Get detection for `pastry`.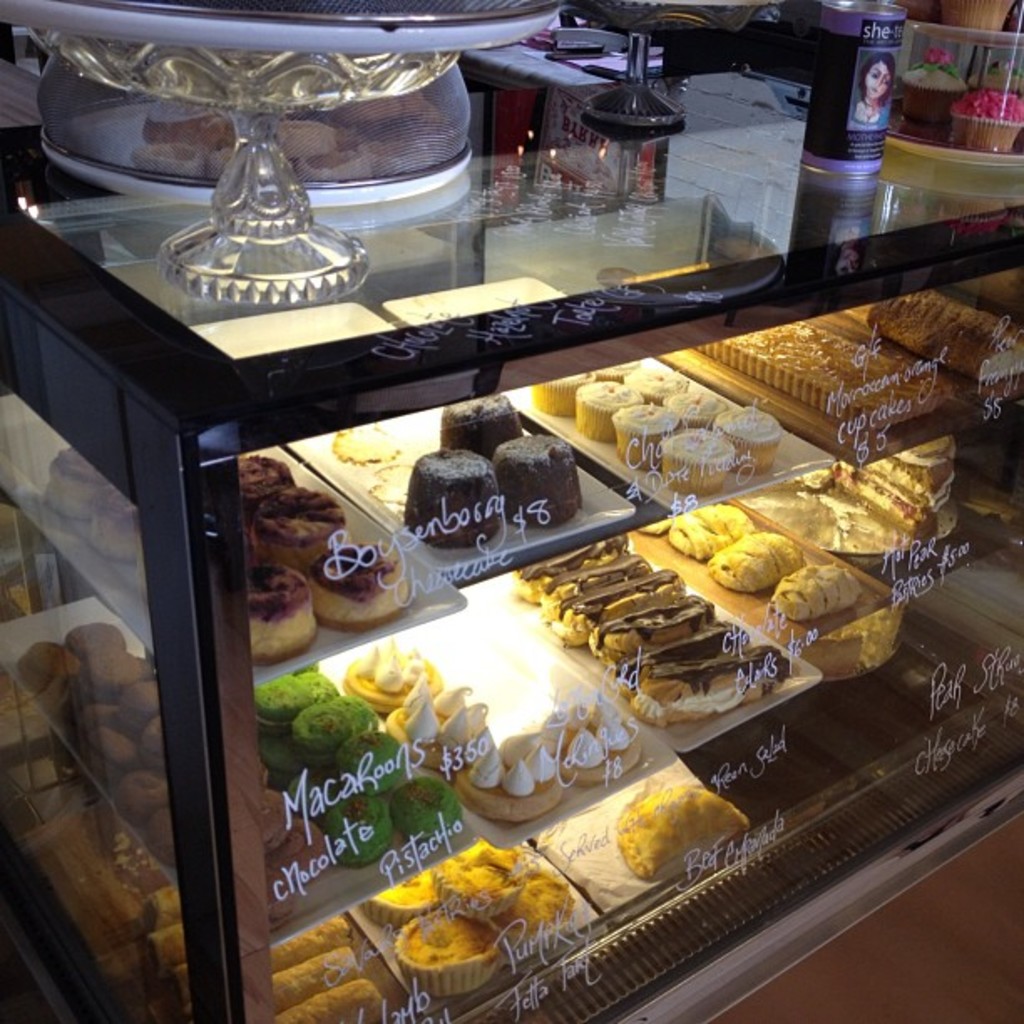
Detection: [left=664, top=392, right=723, bottom=423].
